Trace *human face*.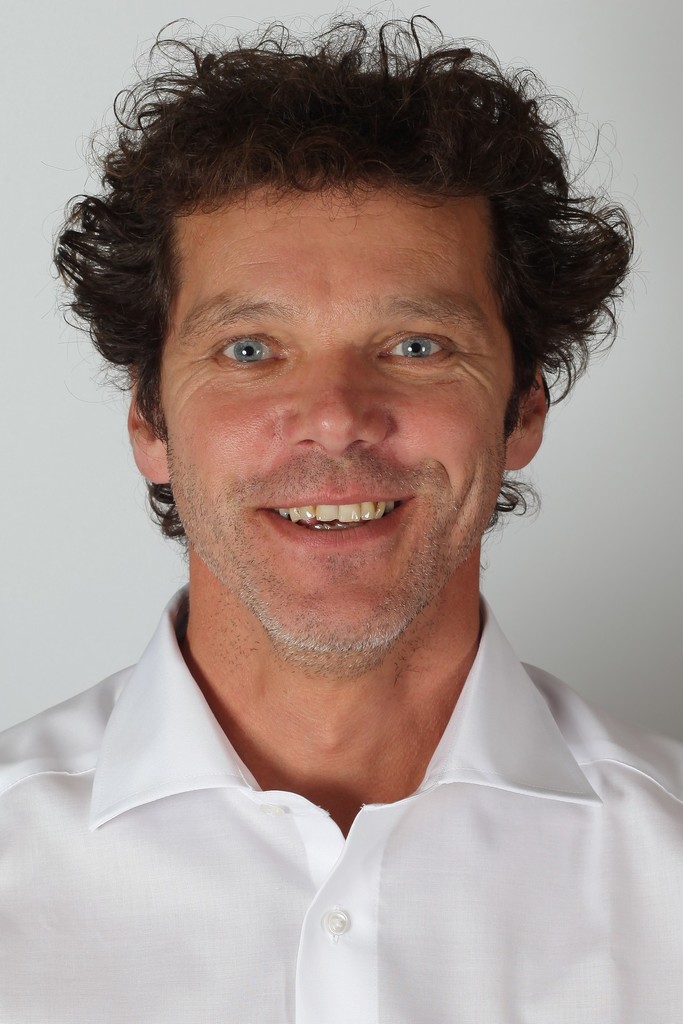
Traced to <box>161,182,510,652</box>.
